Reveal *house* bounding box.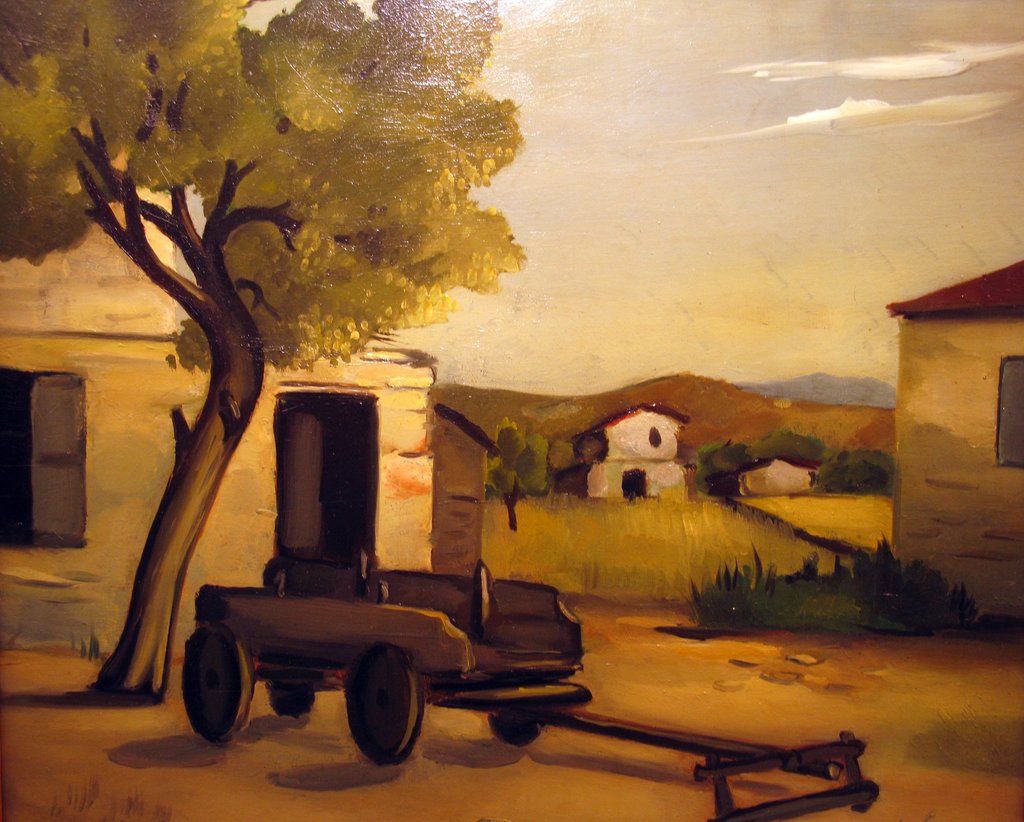
Revealed: {"x1": 0, "y1": 147, "x2": 497, "y2": 663}.
